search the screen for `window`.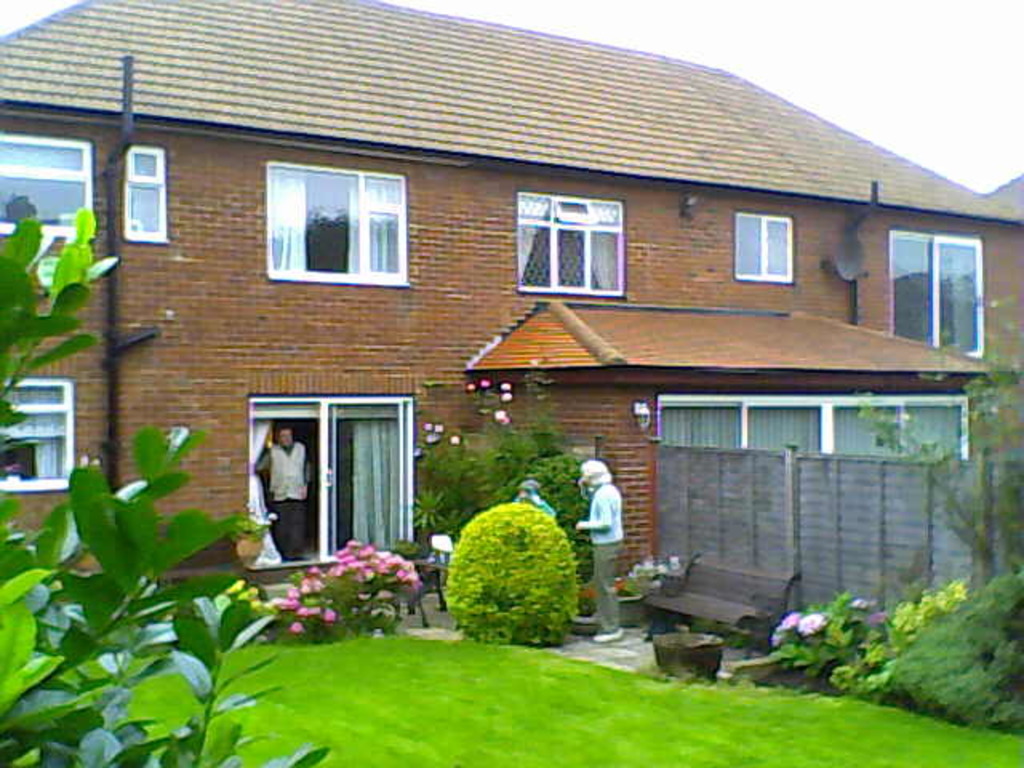
Found at locate(517, 194, 621, 291).
